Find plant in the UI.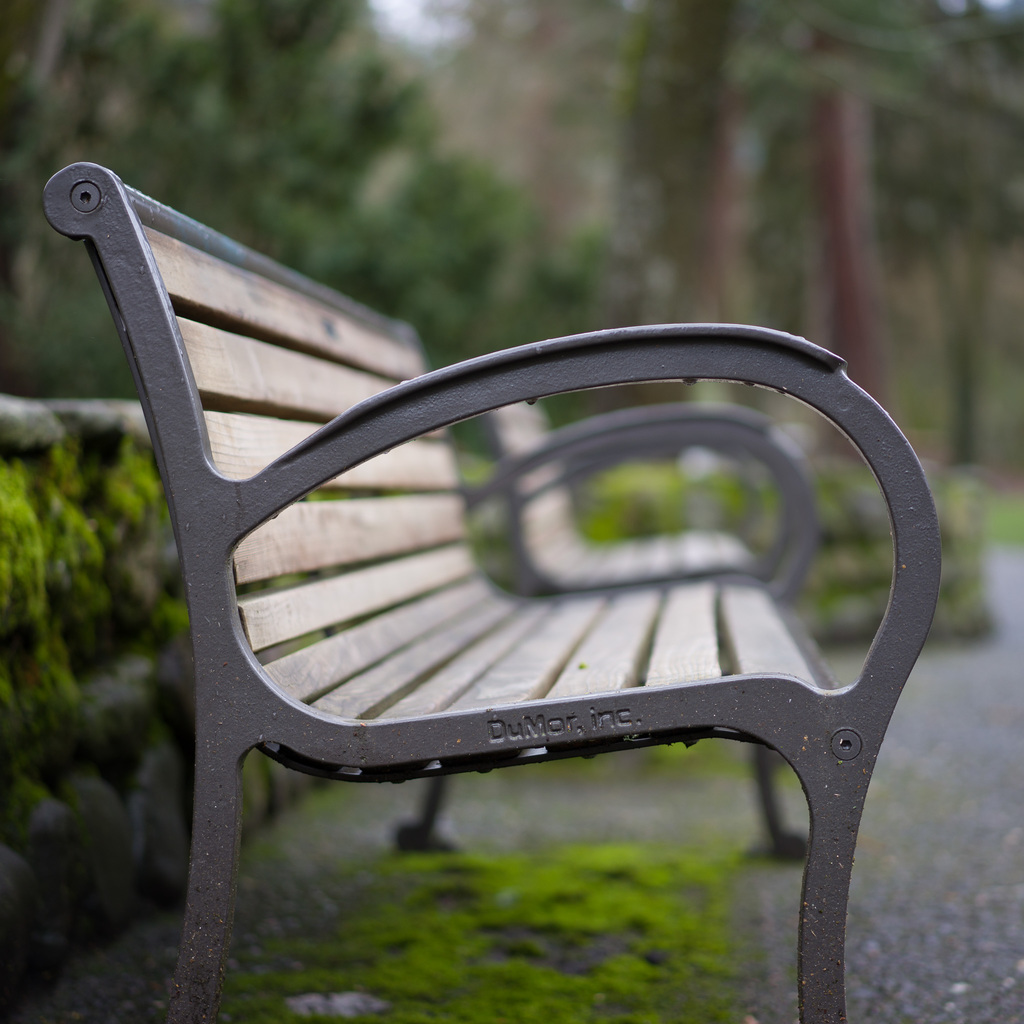
UI element at <box>529,397,792,548</box>.
